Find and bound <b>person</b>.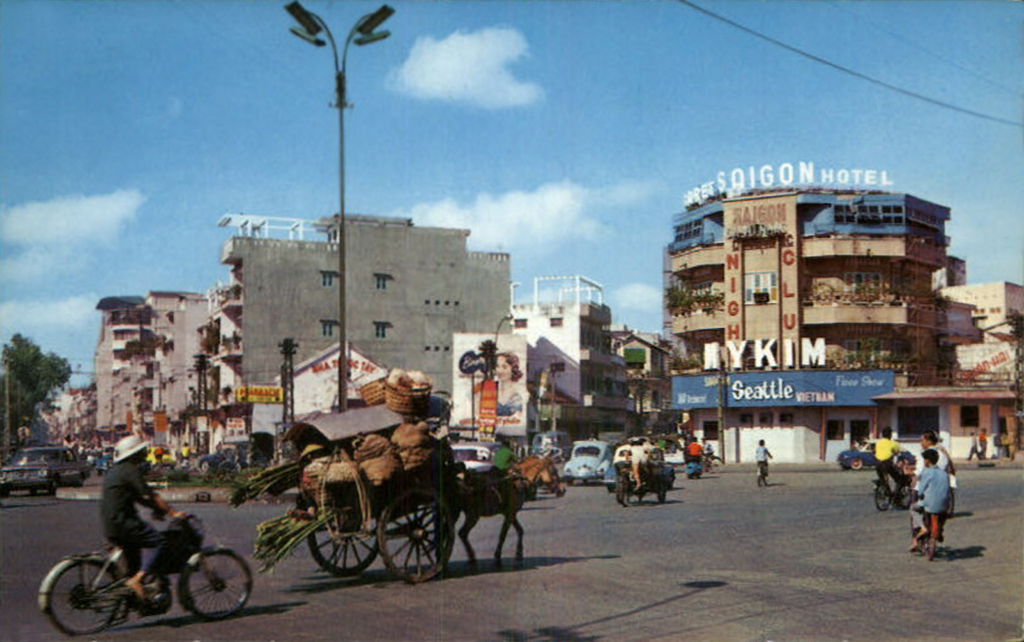
Bound: x1=908 y1=434 x2=958 y2=542.
